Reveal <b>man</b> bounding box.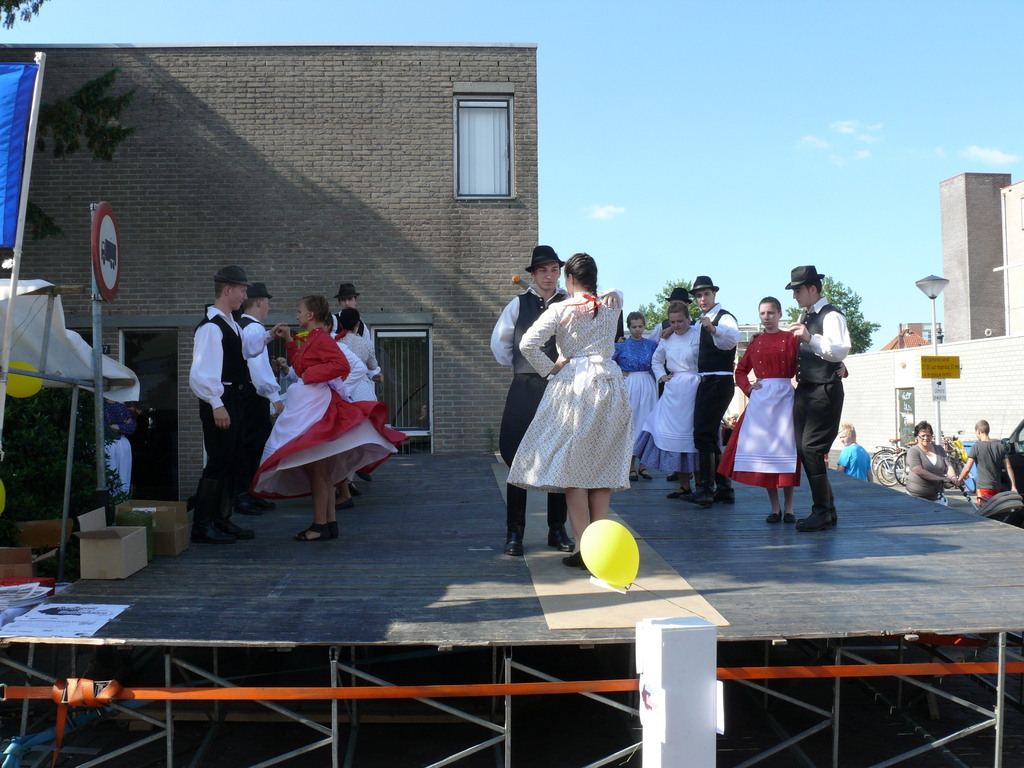
Revealed: Rect(484, 241, 579, 560).
